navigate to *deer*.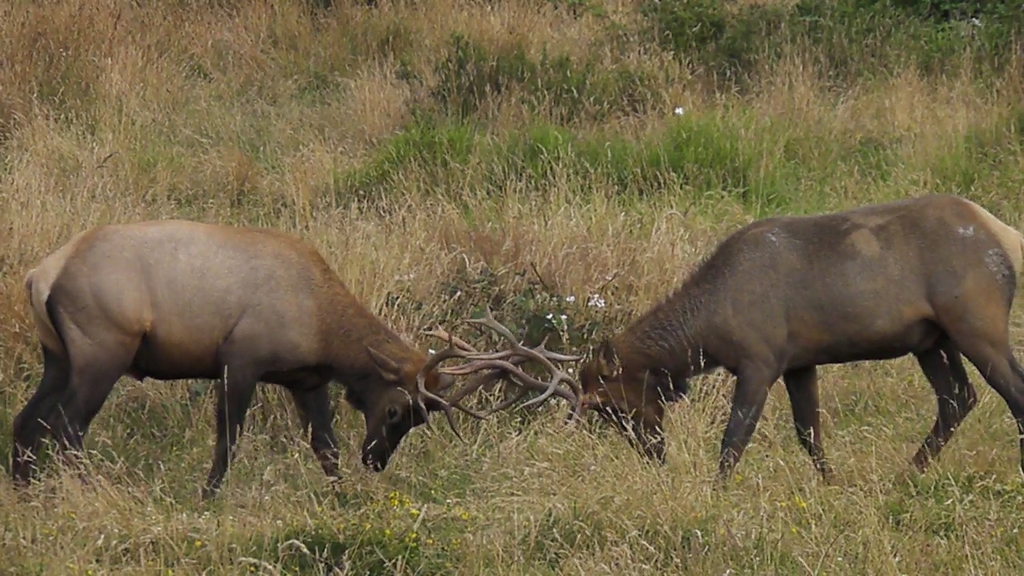
Navigation target: x1=424, y1=190, x2=1023, y2=495.
